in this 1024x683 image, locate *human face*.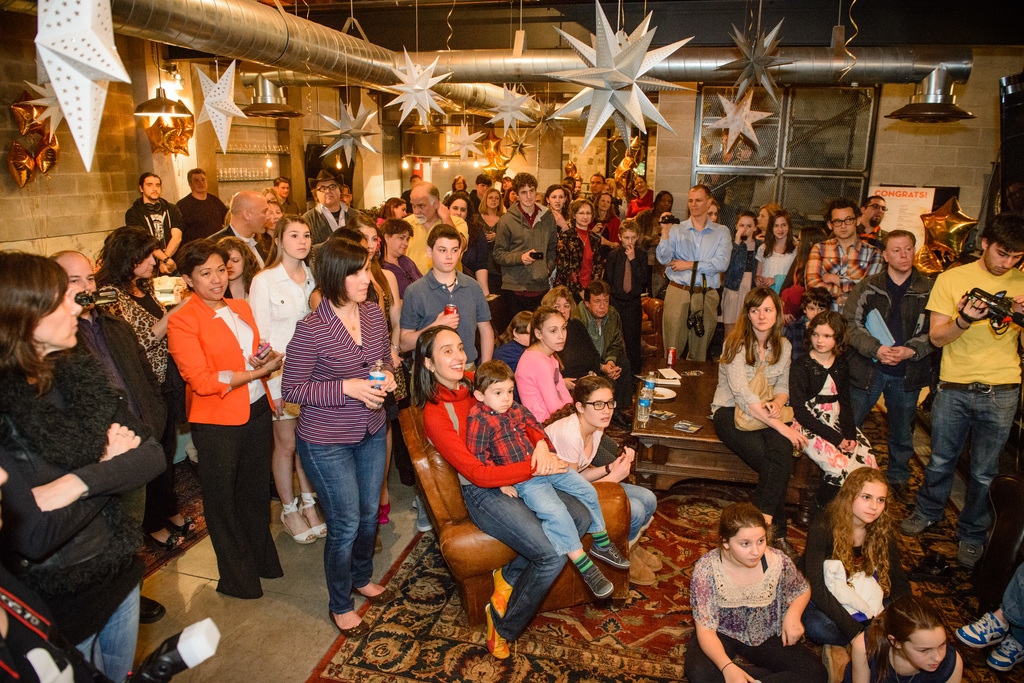
Bounding box: region(145, 173, 164, 201).
